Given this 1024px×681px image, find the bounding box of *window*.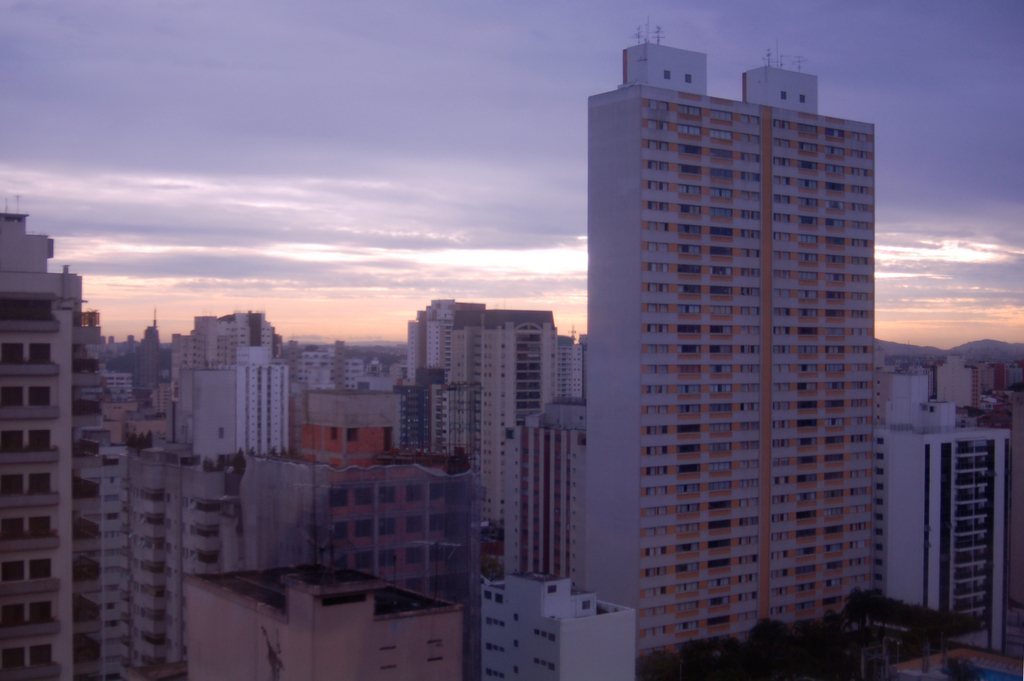
l=675, t=524, r=696, b=533.
